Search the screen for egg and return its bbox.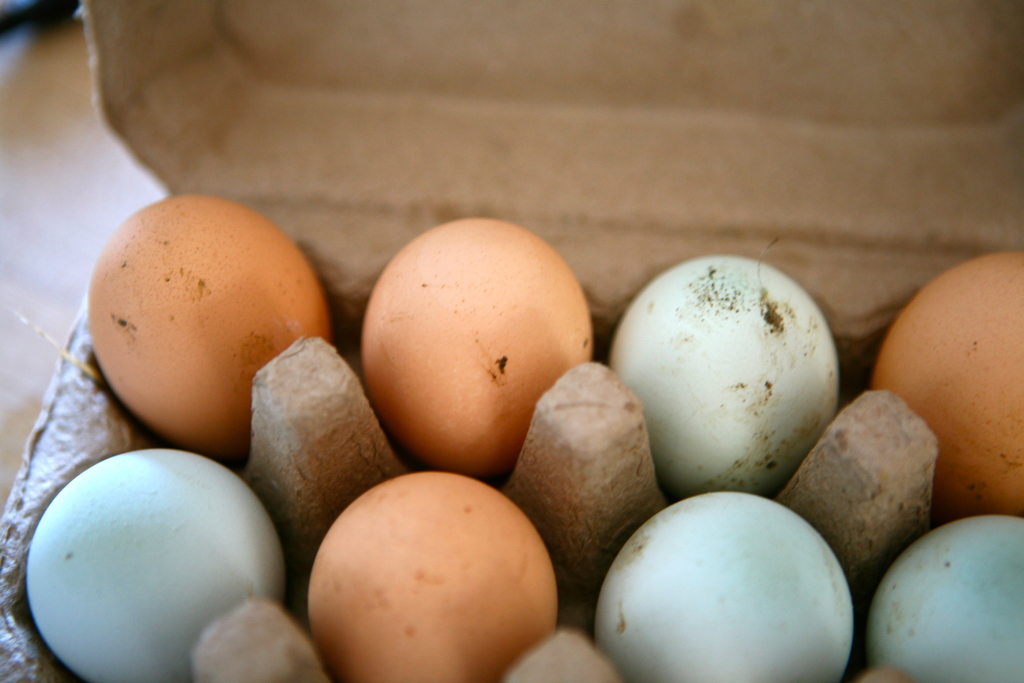
Found: locate(308, 469, 557, 682).
